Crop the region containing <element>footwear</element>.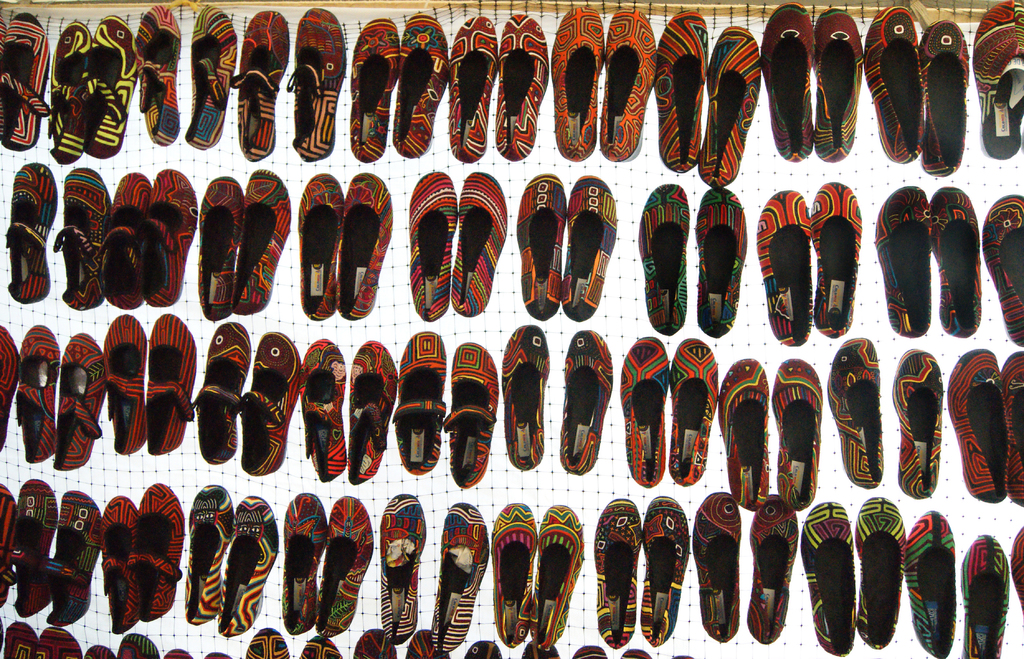
Crop region: (x1=315, y1=493, x2=376, y2=637).
